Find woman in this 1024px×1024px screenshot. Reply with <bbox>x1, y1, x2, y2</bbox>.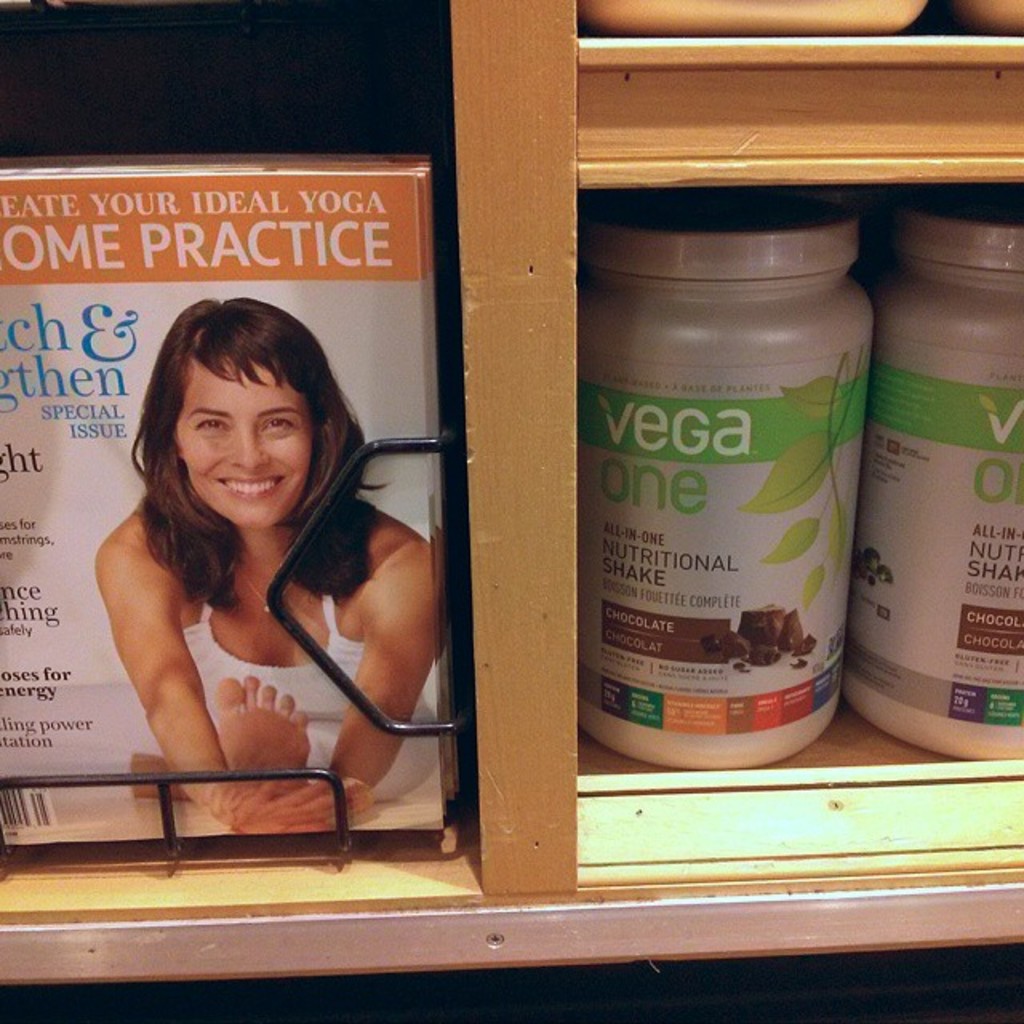
<bbox>64, 288, 462, 864</bbox>.
